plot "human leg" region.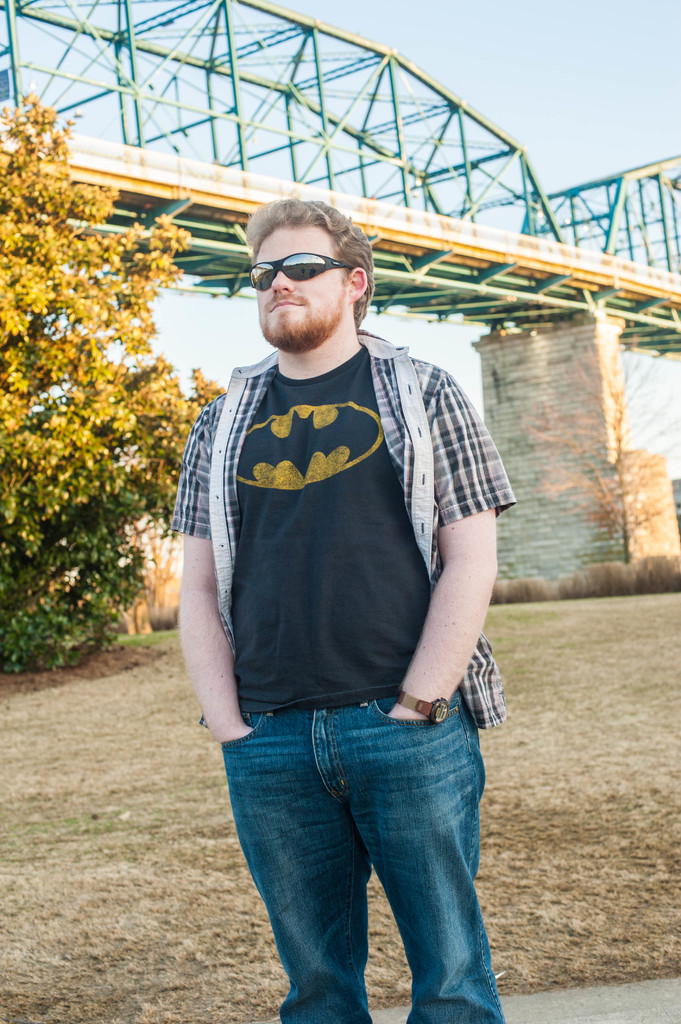
Plotted at (left=336, top=695, right=506, bottom=1023).
